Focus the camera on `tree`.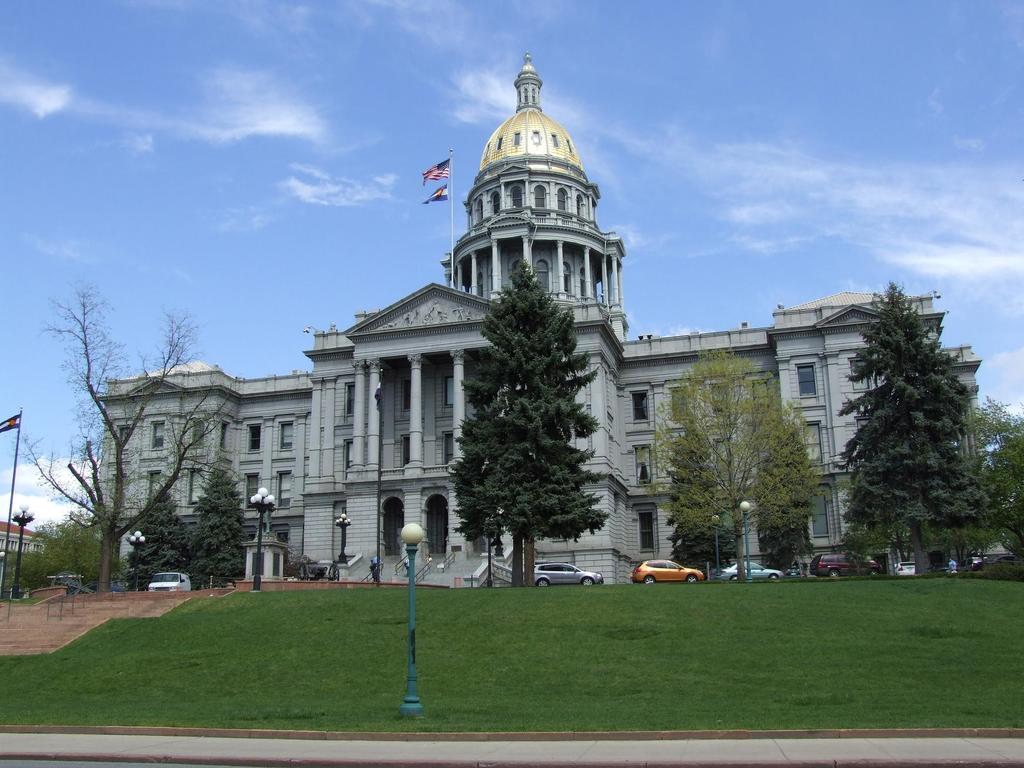
Focus region: <box>968,388,1023,558</box>.
